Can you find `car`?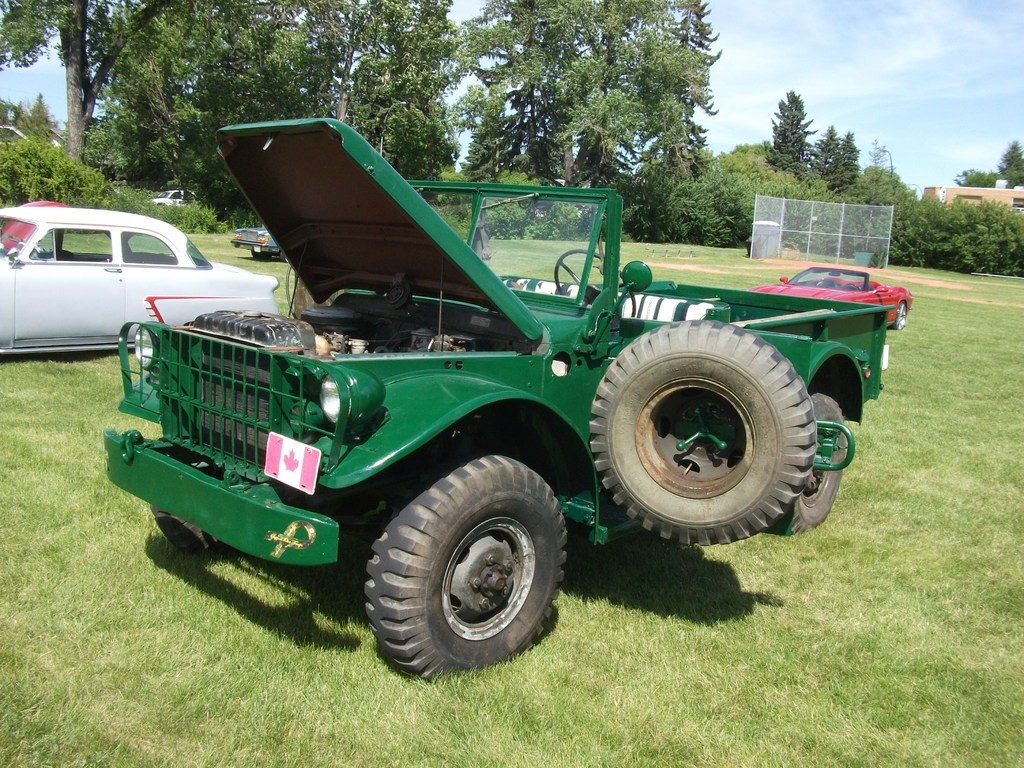
Yes, bounding box: l=745, t=268, r=914, b=331.
